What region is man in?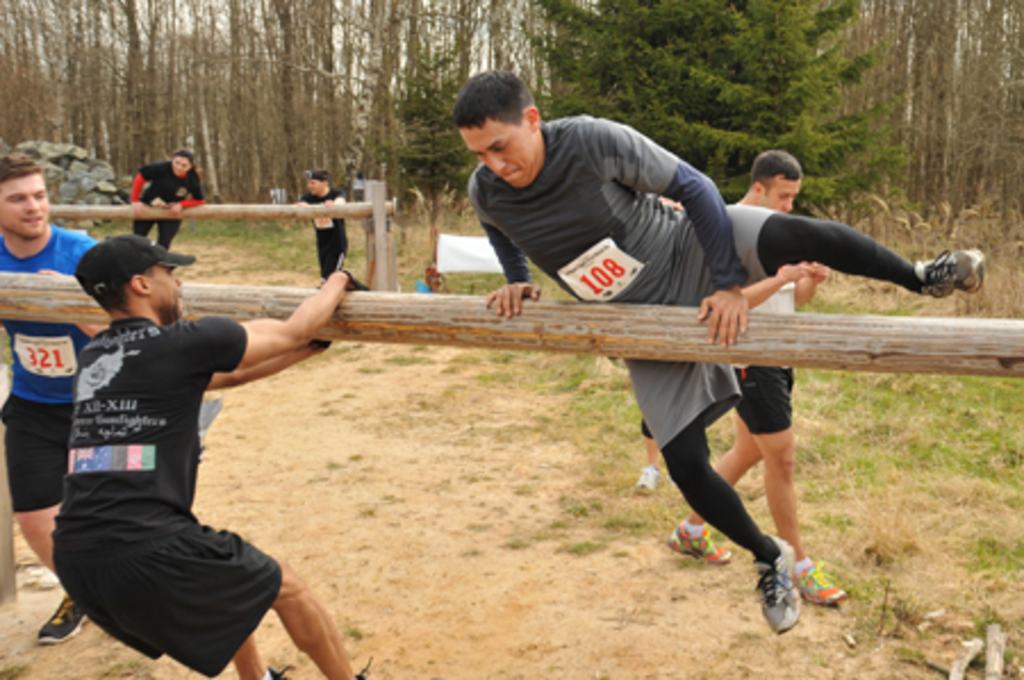
[453,66,988,637].
